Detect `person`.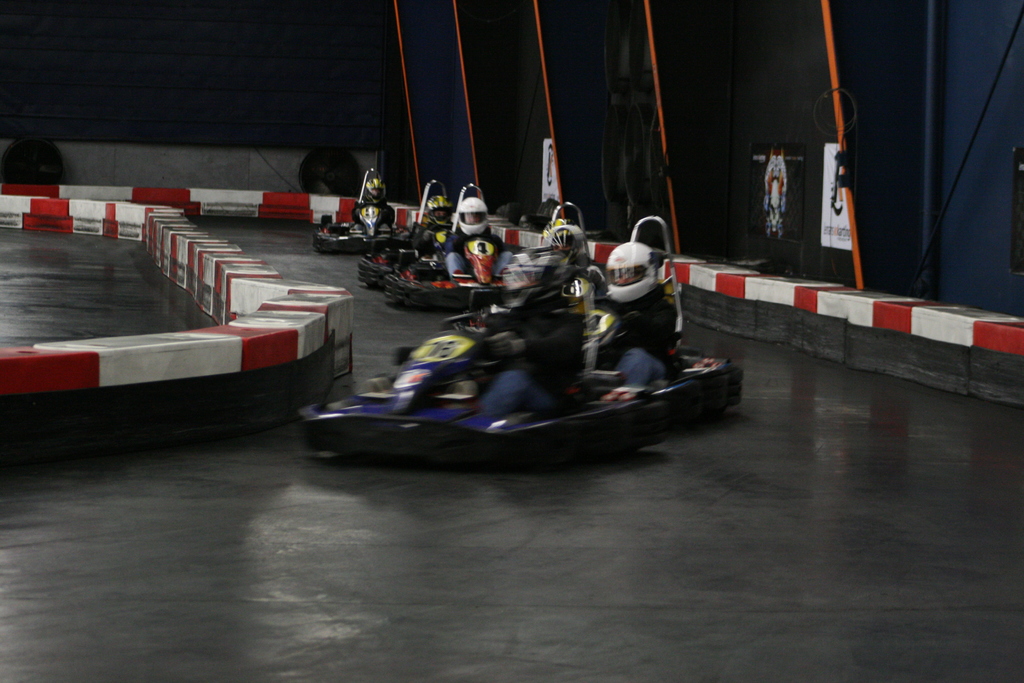
Detected at 360,174,387,201.
